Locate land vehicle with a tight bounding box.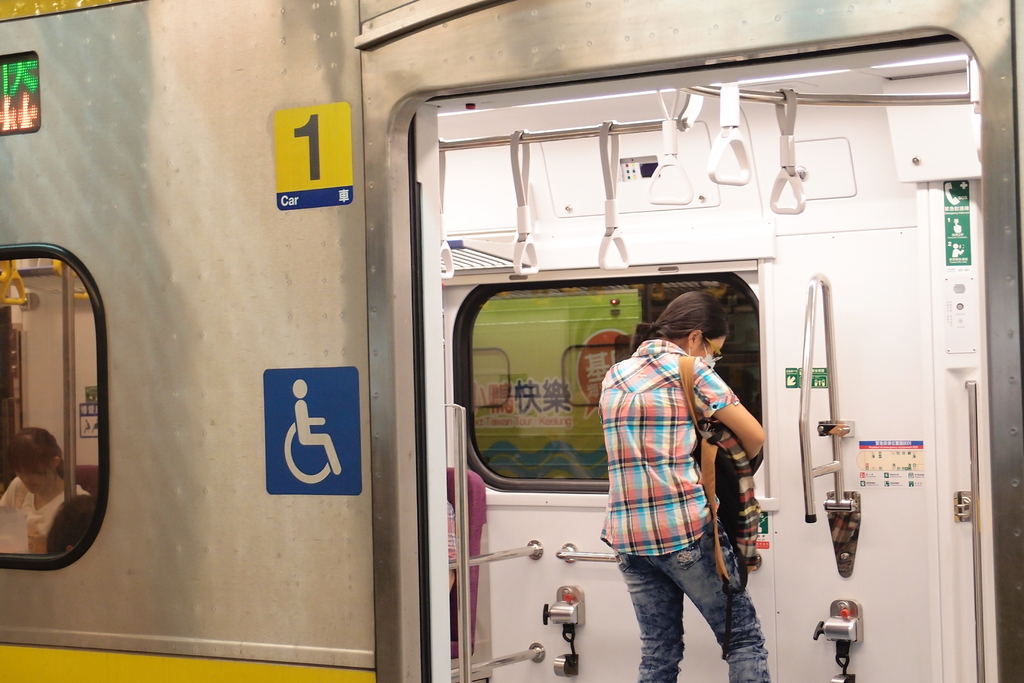
bbox=[0, 0, 1023, 682].
